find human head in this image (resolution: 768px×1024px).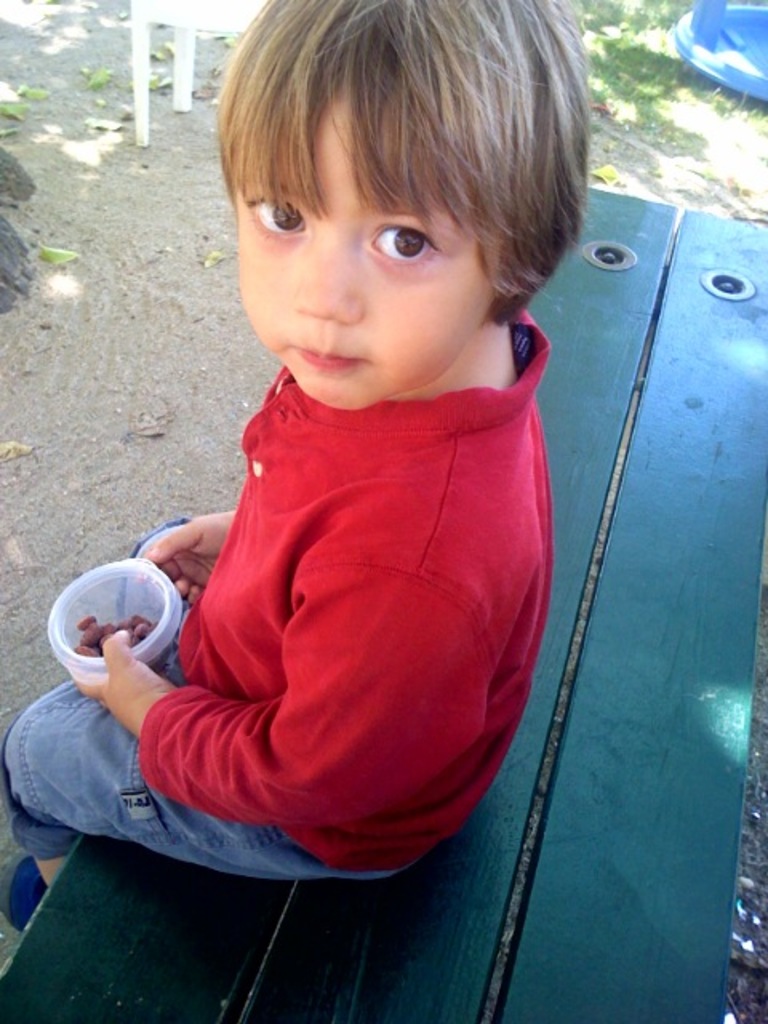
203, 11, 589, 397.
